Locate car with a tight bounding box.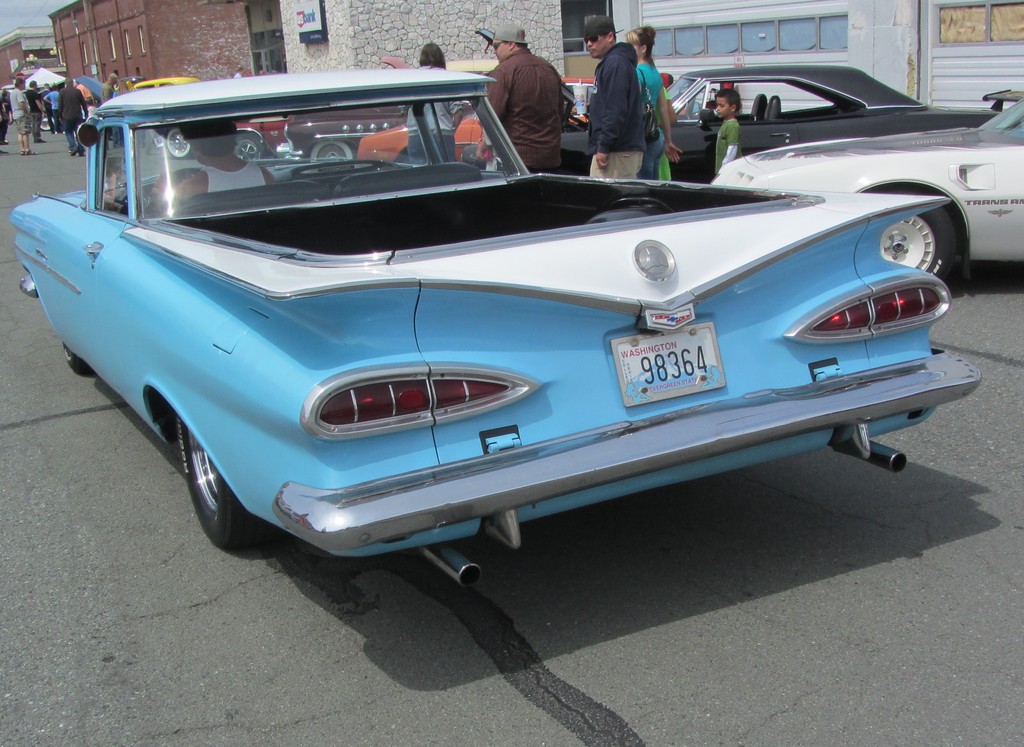
l=116, t=74, r=205, b=92.
